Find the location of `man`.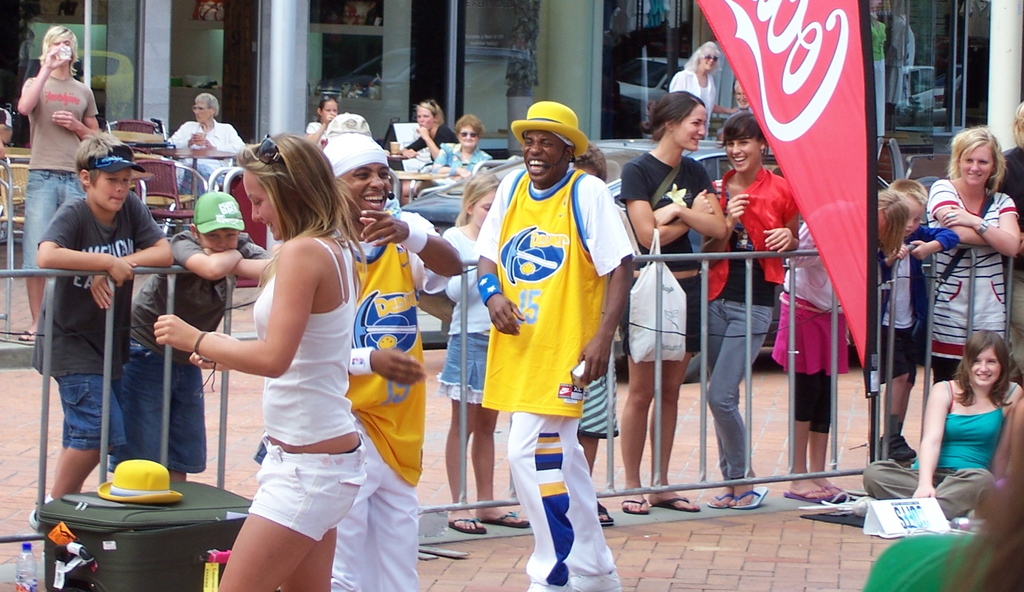
Location: pyautogui.locateOnScreen(331, 132, 465, 591).
